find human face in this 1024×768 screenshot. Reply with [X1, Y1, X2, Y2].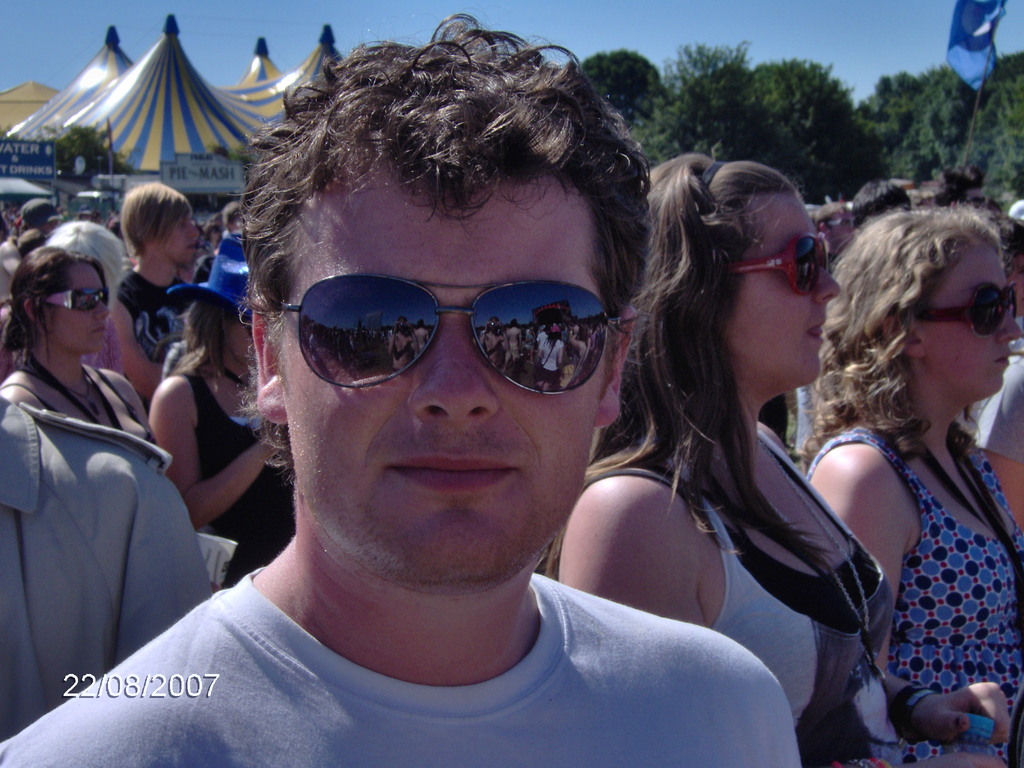
[920, 241, 1021, 396].
